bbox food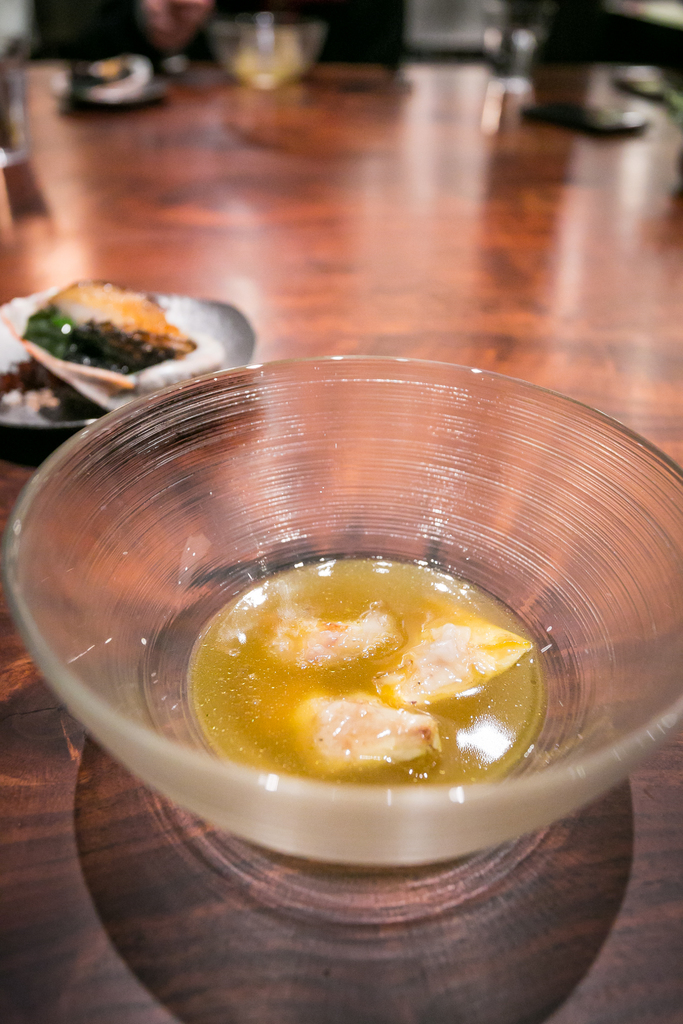
[0, 278, 224, 429]
